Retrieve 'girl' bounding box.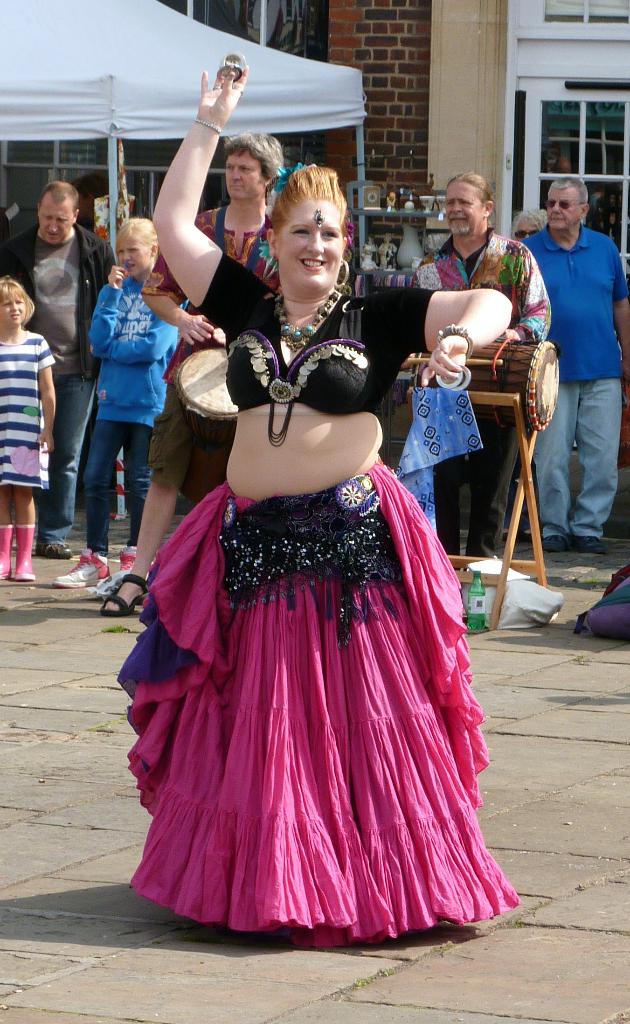
Bounding box: <region>0, 283, 60, 586</region>.
